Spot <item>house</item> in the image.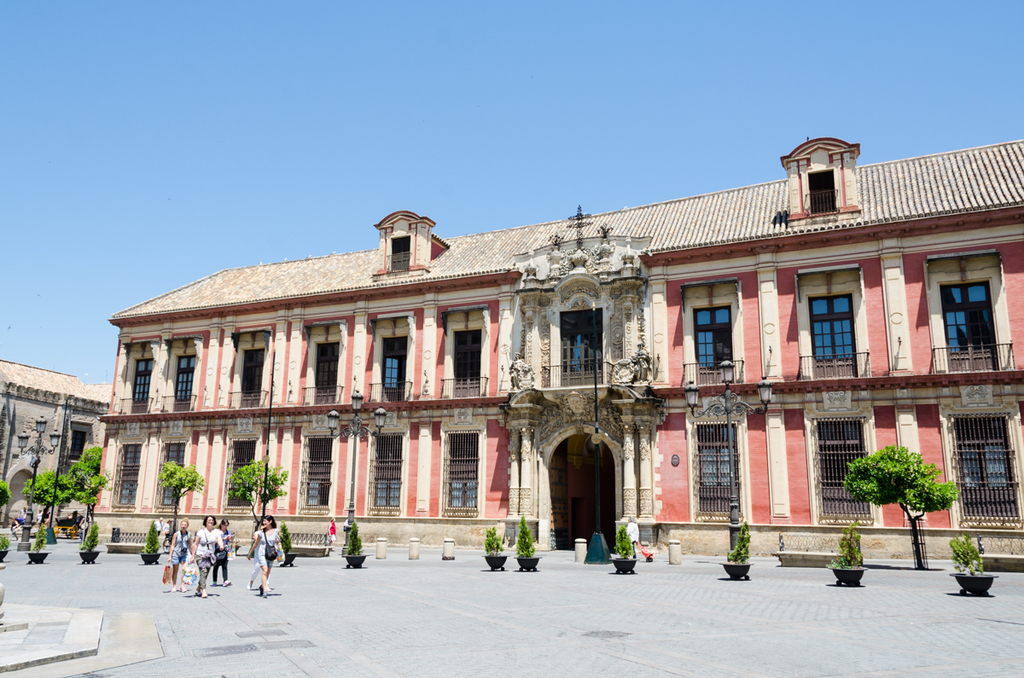
<item>house</item> found at pyautogui.locateOnScreen(113, 141, 970, 565).
